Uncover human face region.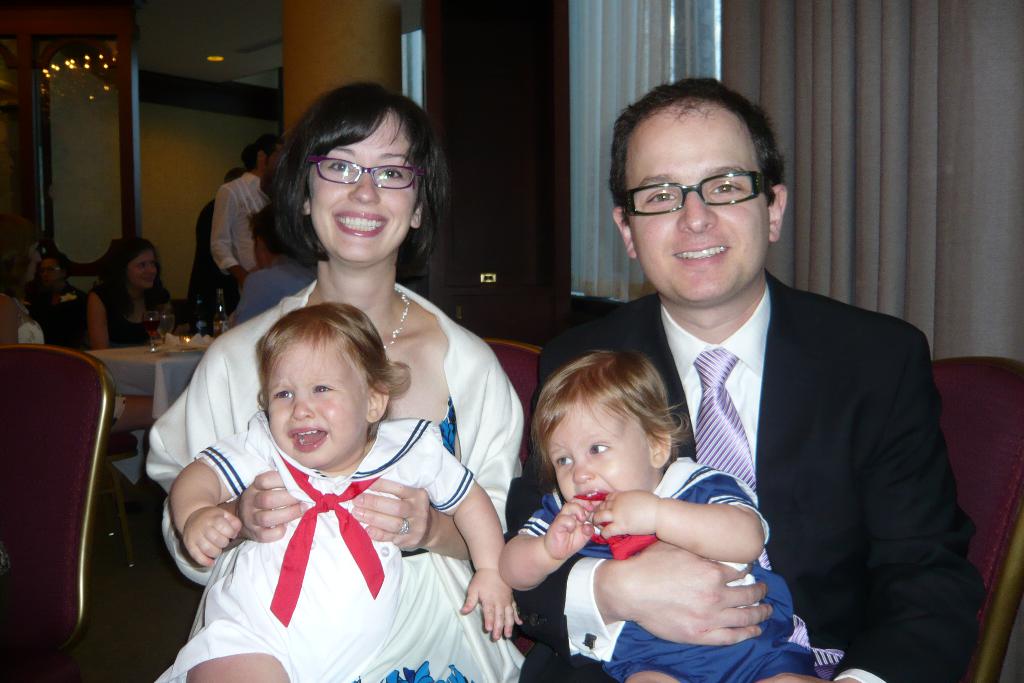
Uncovered: <box>264,335,376,474</box>.
